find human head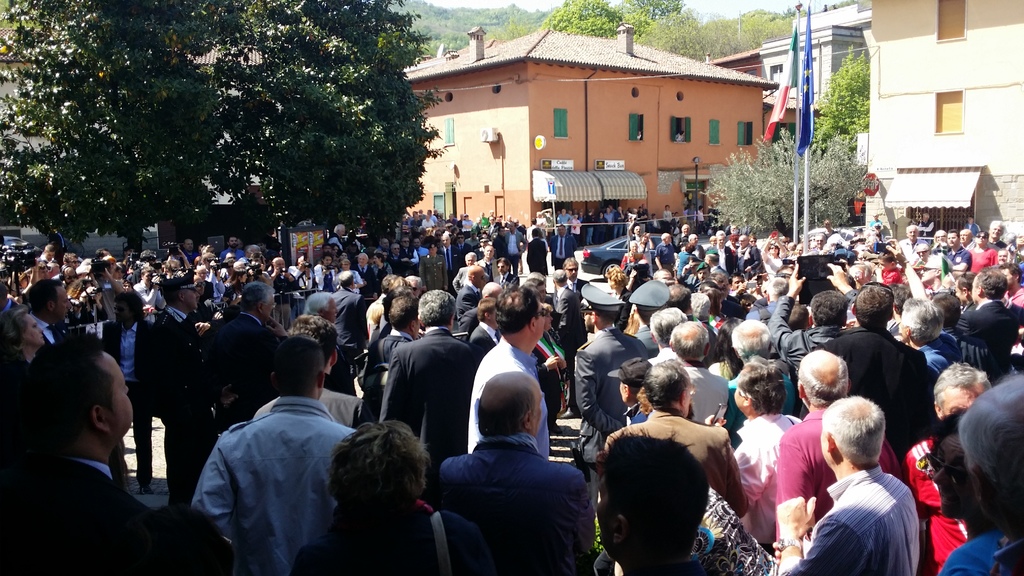
[left=669, top=280, right=691, bottom=303]
